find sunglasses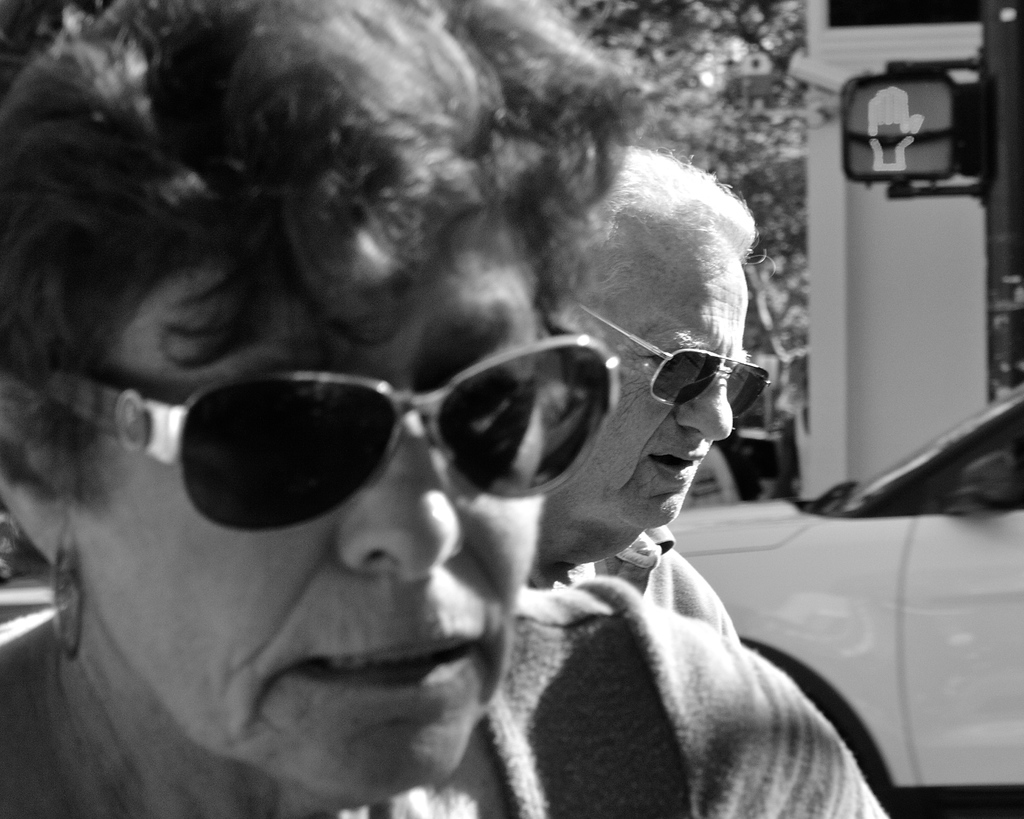
(x1=579, y1=302, x2=773, y2=425)
